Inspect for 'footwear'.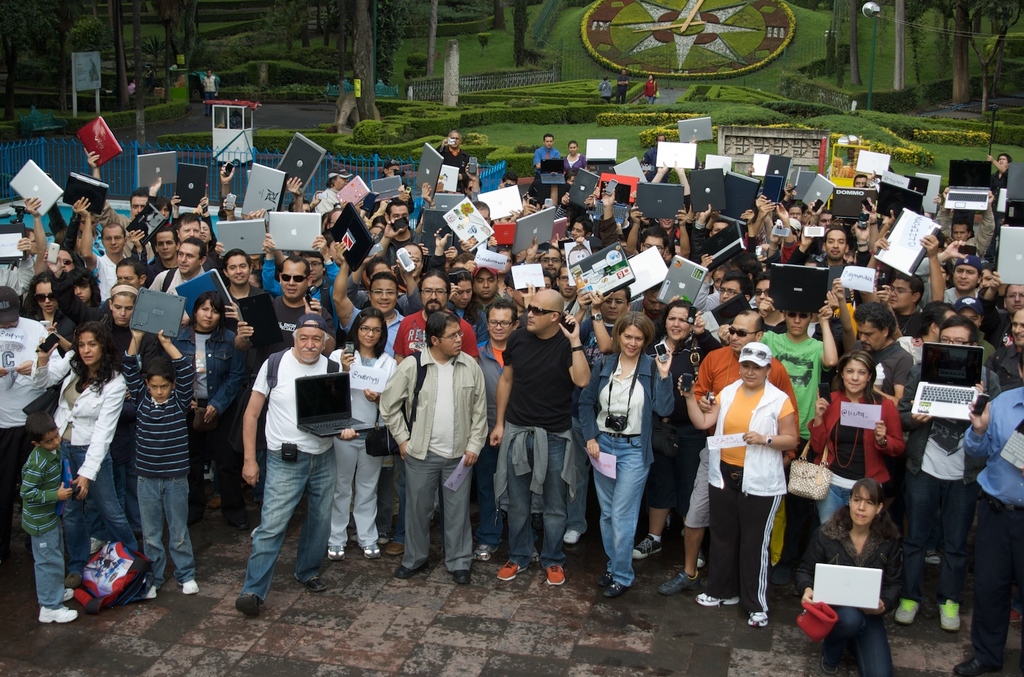
Inspection: box(658, 571, 702, 597).
